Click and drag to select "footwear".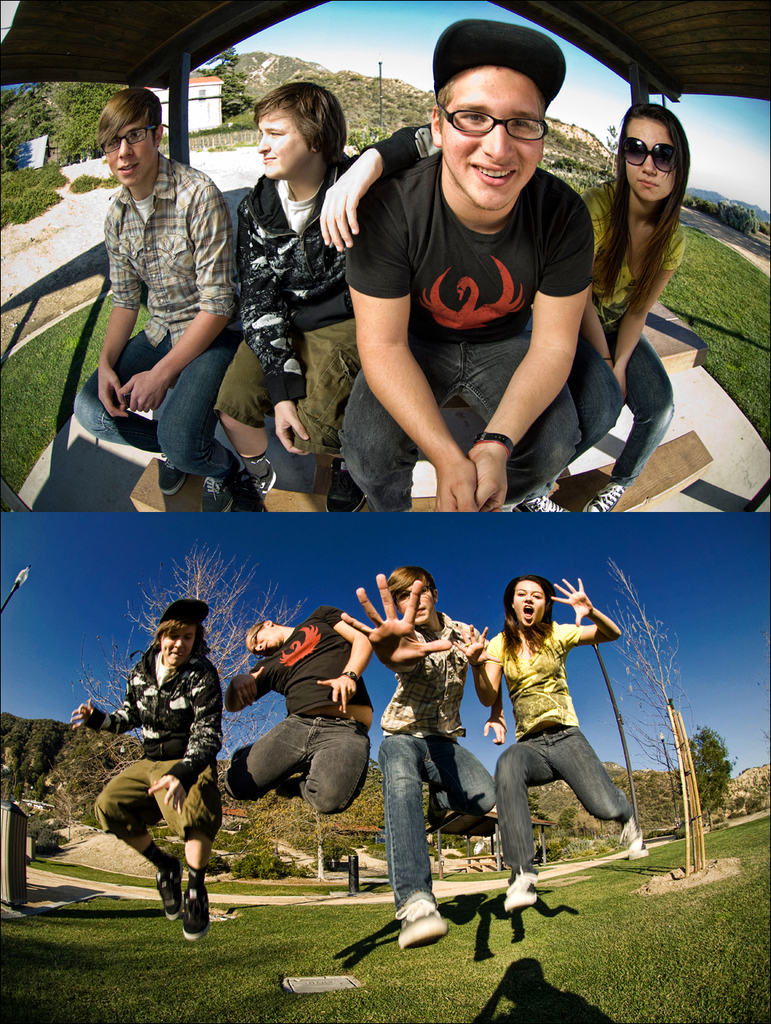
Selection: (516, 490, 574, 511).
